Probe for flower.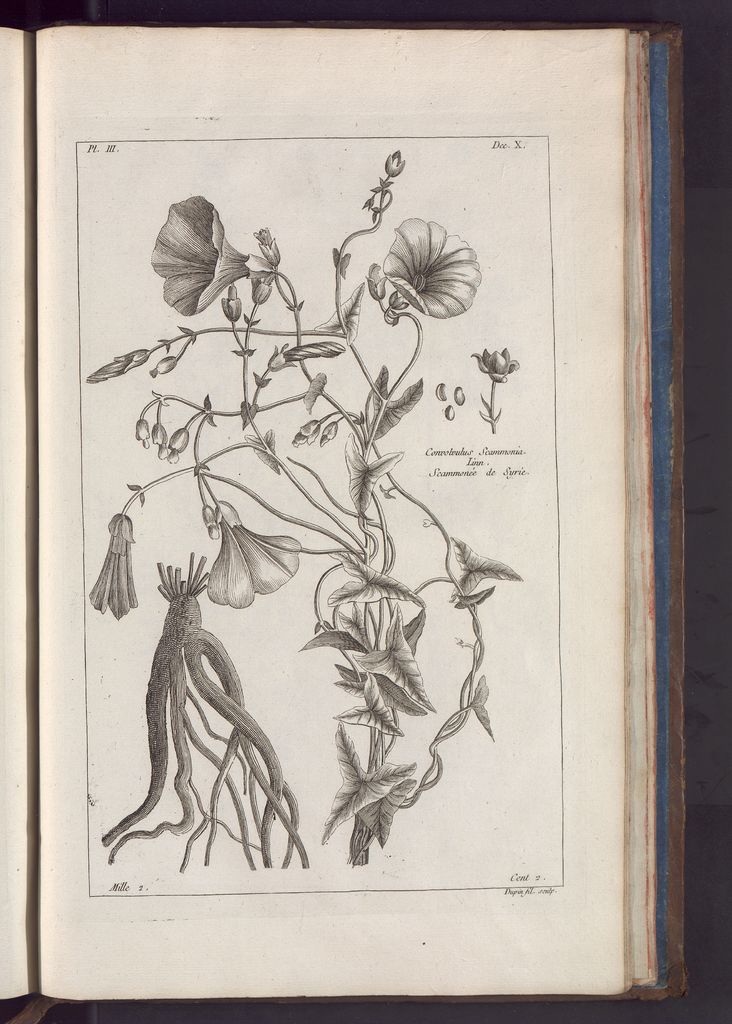
Probe result: crop(320, 422, 338, 445).
